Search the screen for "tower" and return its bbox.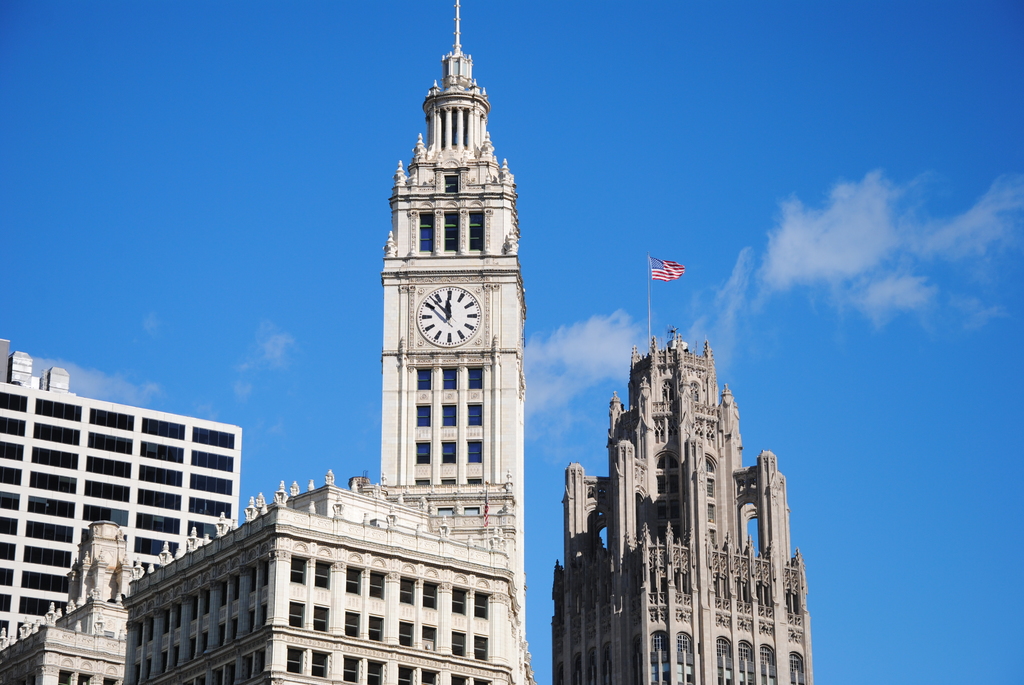
Found: detection(9, 518, 132, 682).
